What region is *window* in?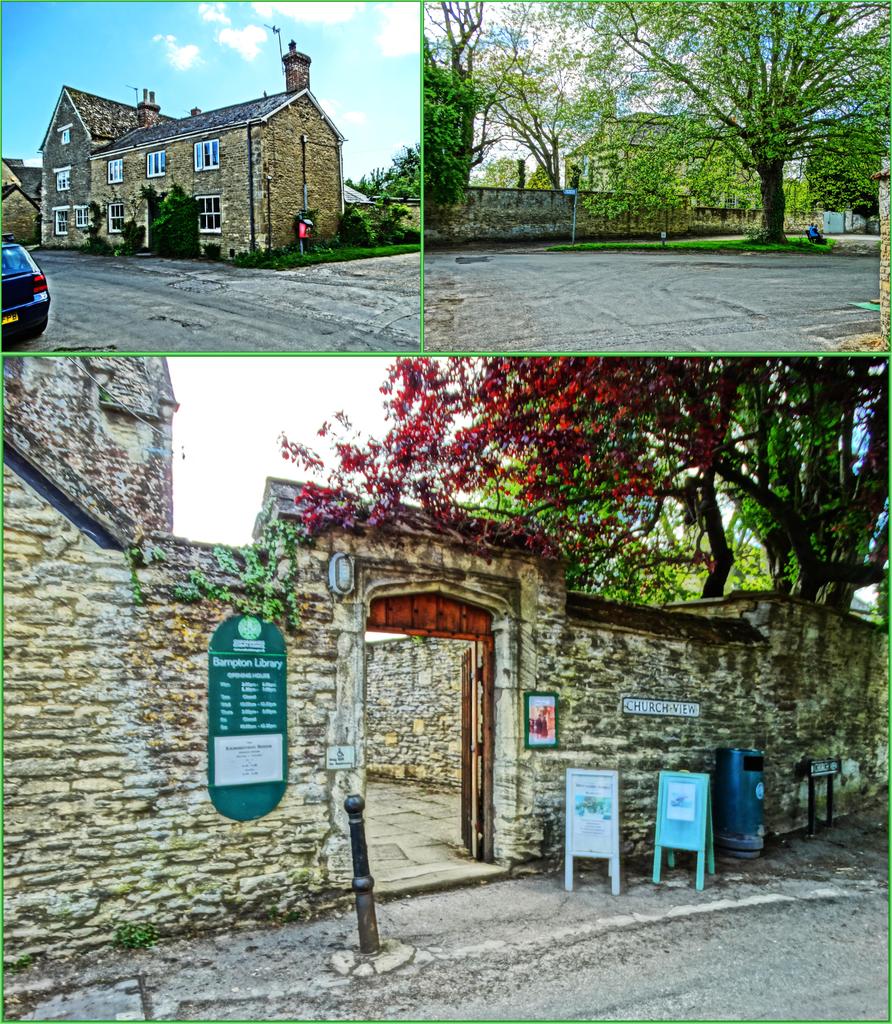
detection(69, 199, 92, 232).
